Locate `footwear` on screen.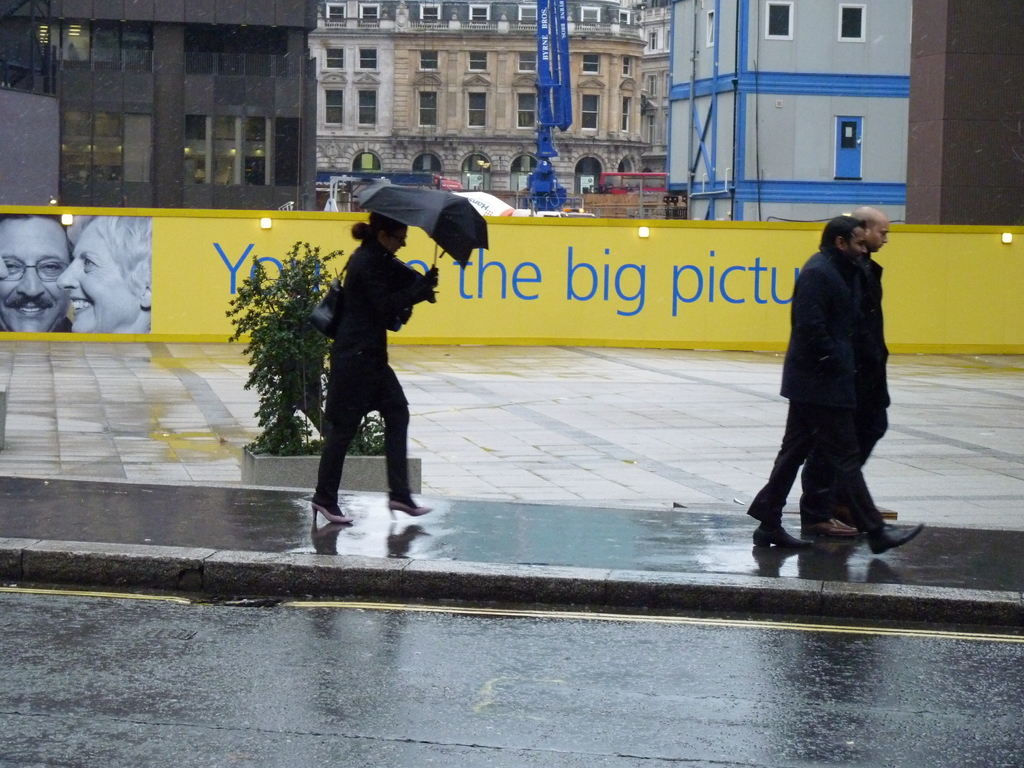
On screen at Rect(808, 519, 867, 538).
